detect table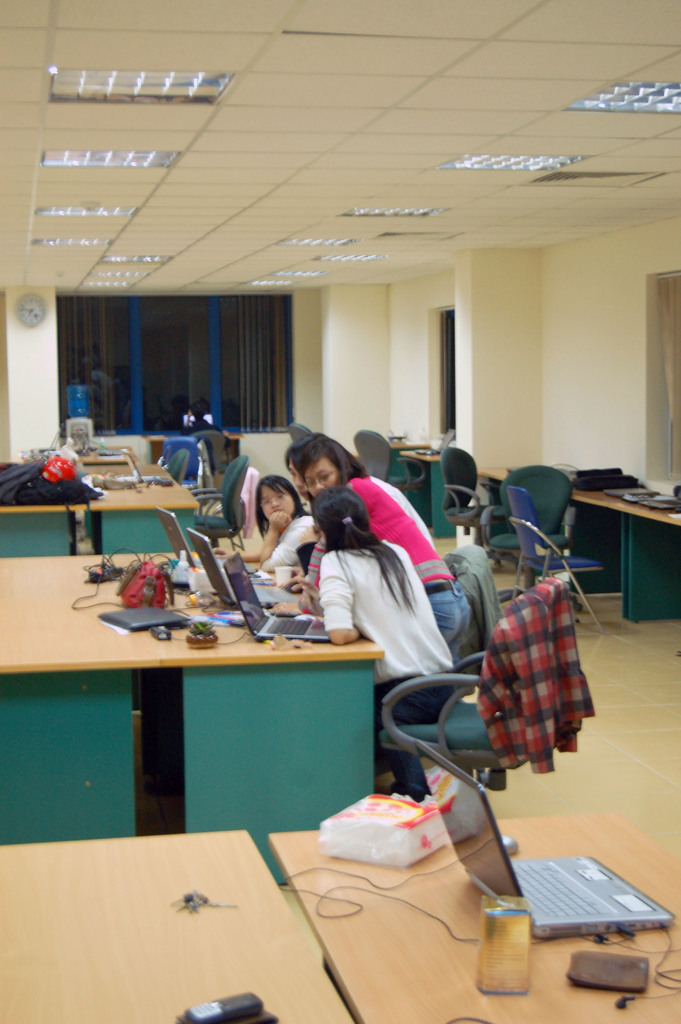
BBox(382, 433, 432, 459)
